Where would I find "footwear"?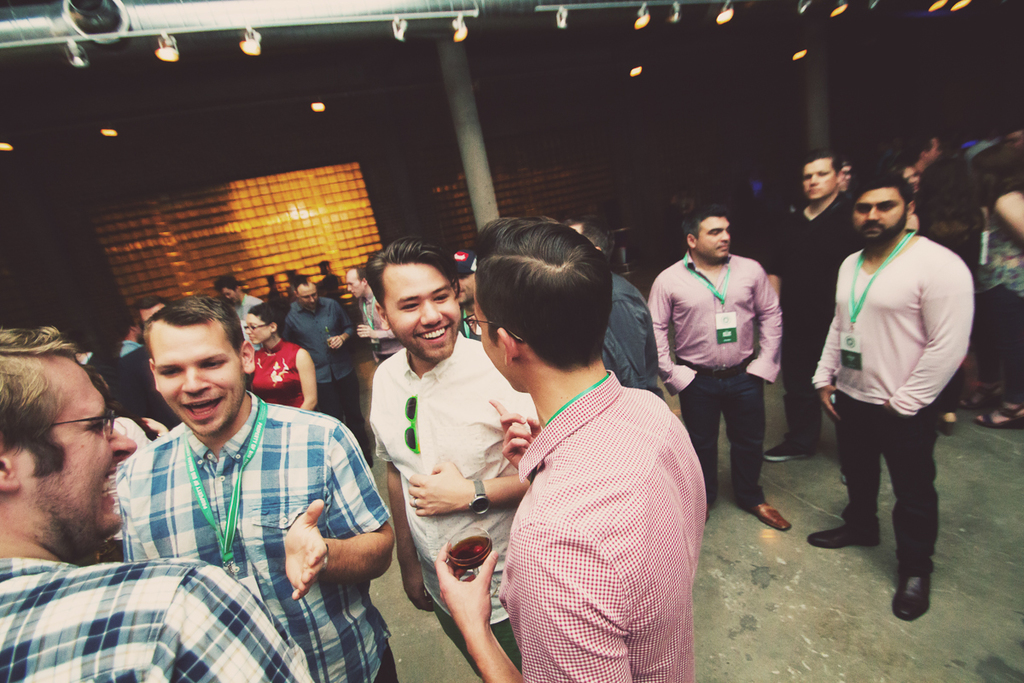
At (806, 523, 881, 547).
